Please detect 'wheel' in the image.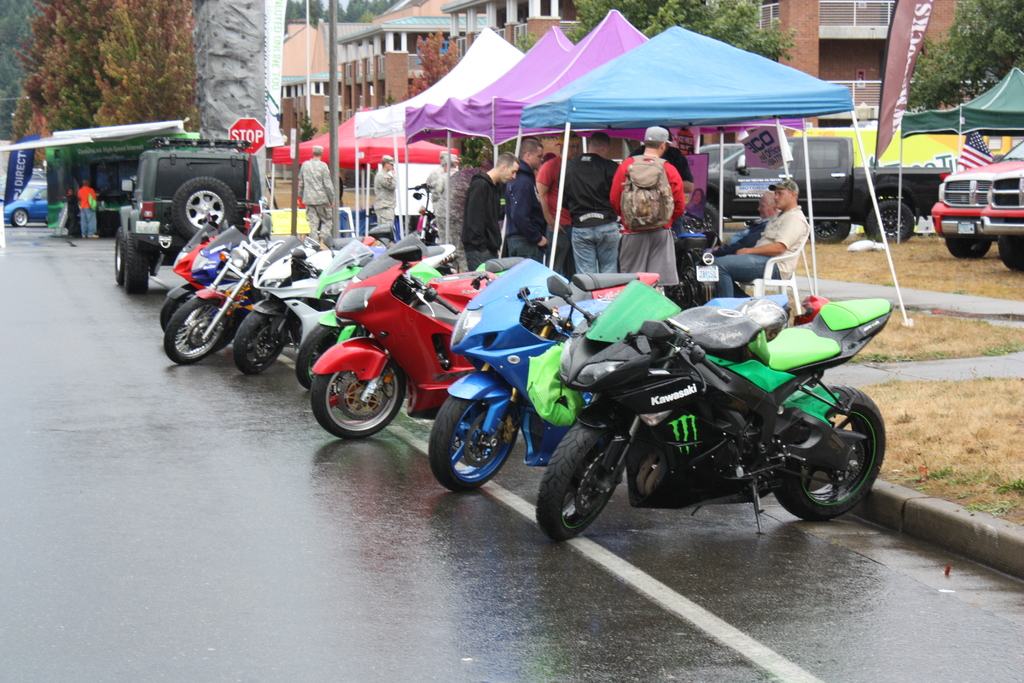
[x1=943, y1=236, x2=989, y2=259].
